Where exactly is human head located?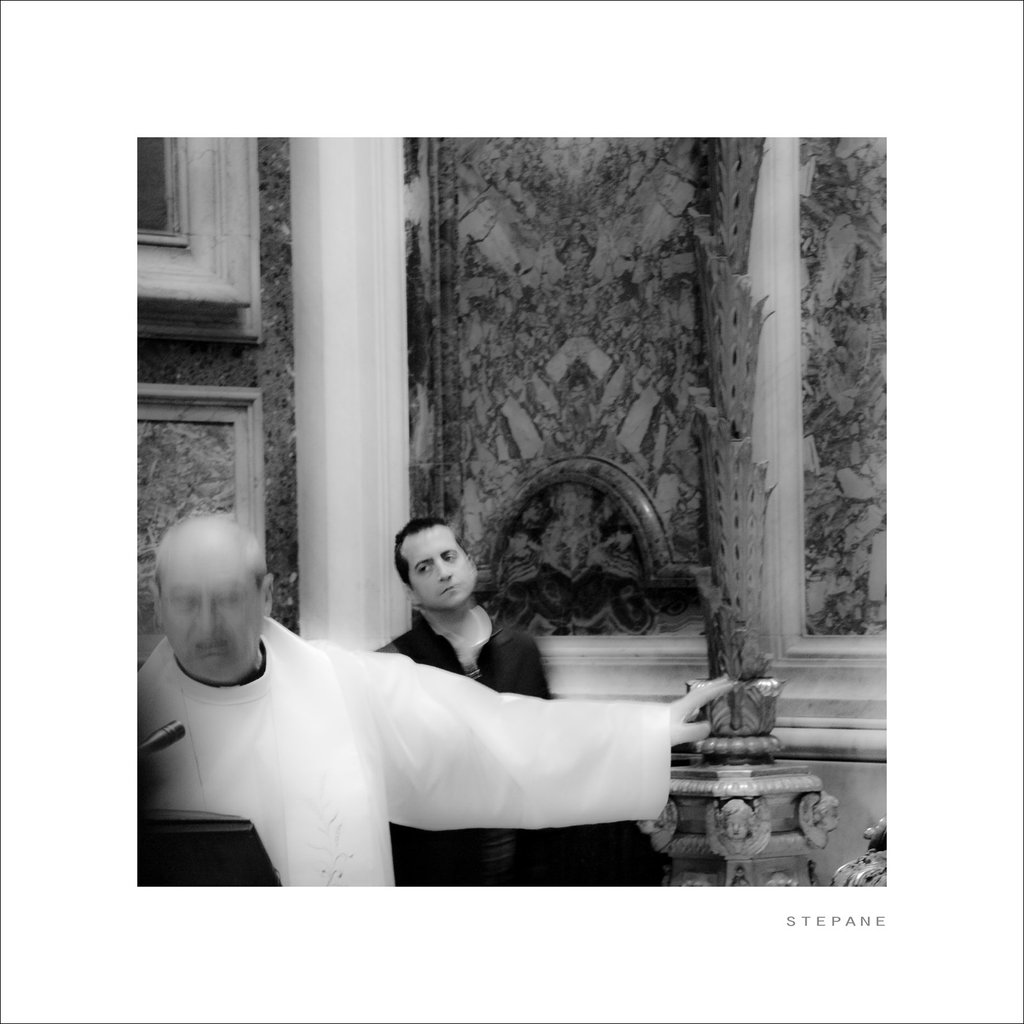
Its bounding box is select_region(397, 519, 476, 612).
